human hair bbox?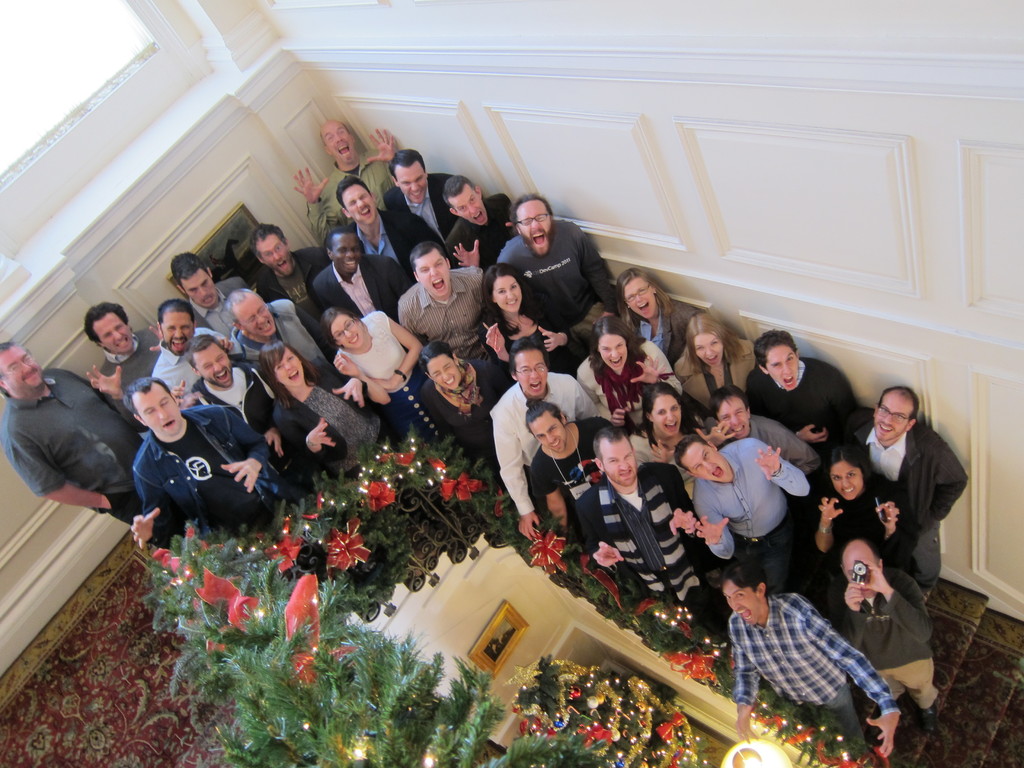
bbox=[708, 554, 769, 599]
